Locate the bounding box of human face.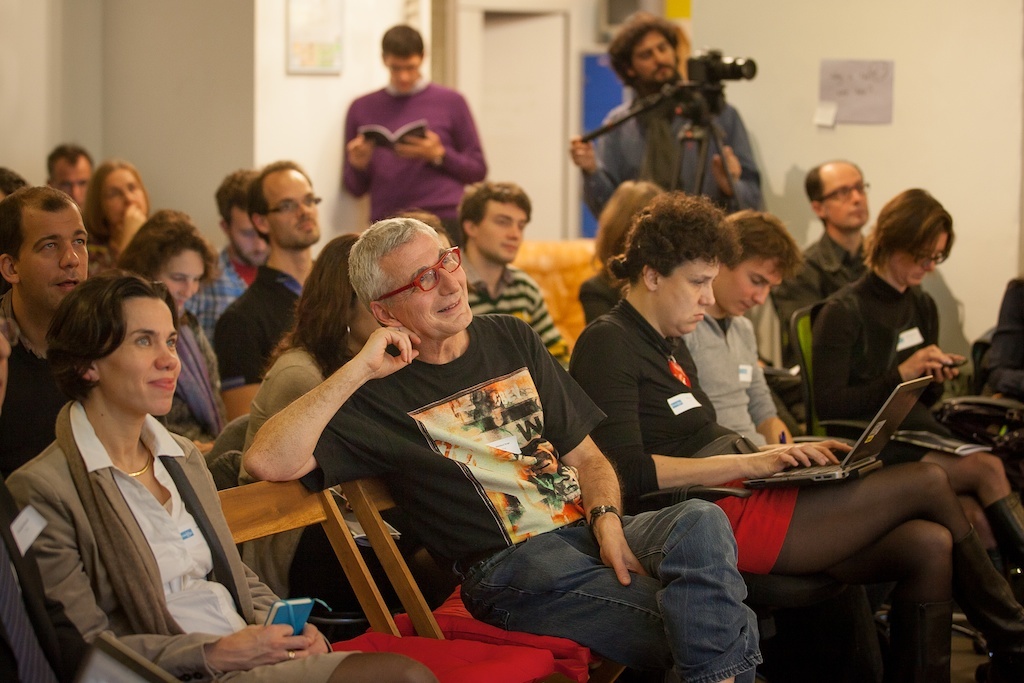
Bounding box: bbox=(227, 207, 267, 266).
